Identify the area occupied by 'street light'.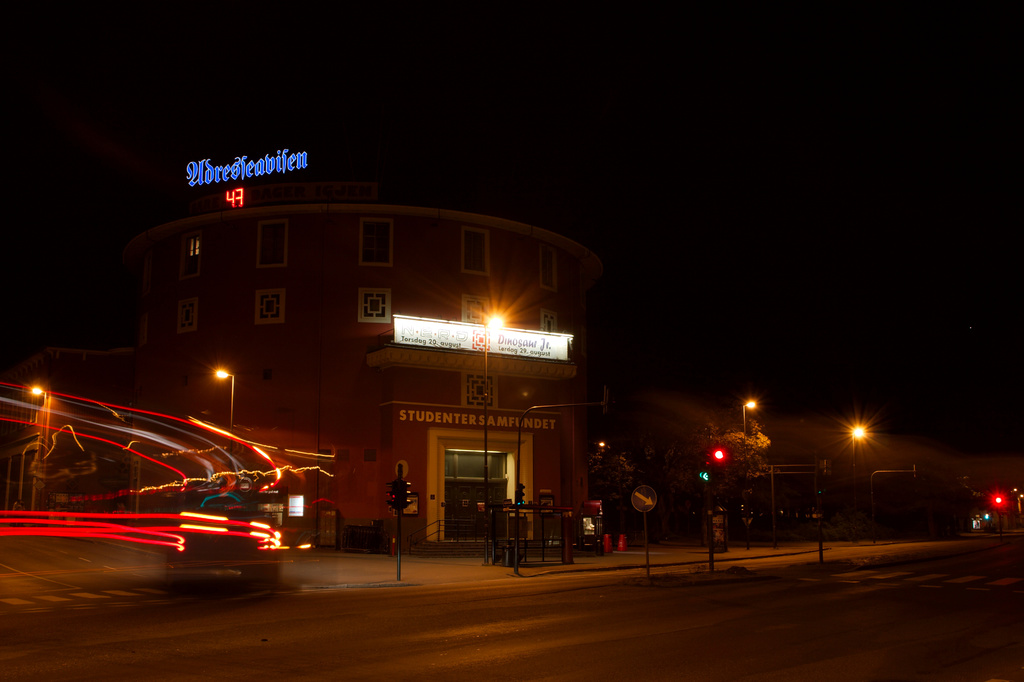
Area: 737, 396, 758, 471.
